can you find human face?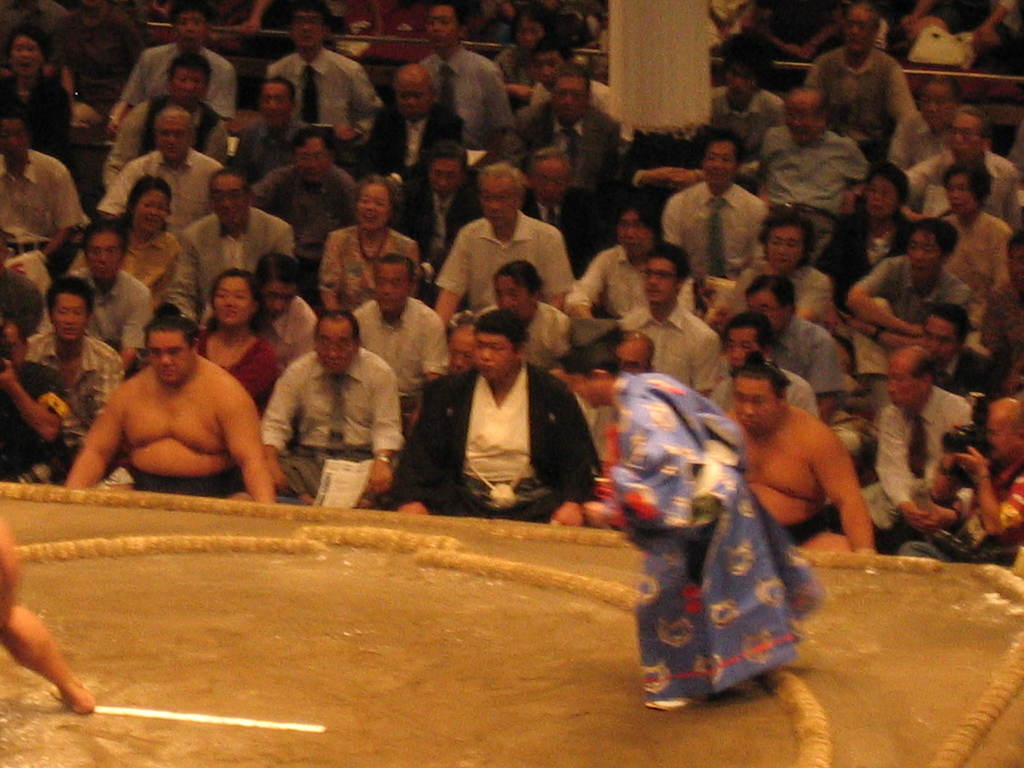
Yes, bounding box: <region>531, 161, 567, 207</region>.
